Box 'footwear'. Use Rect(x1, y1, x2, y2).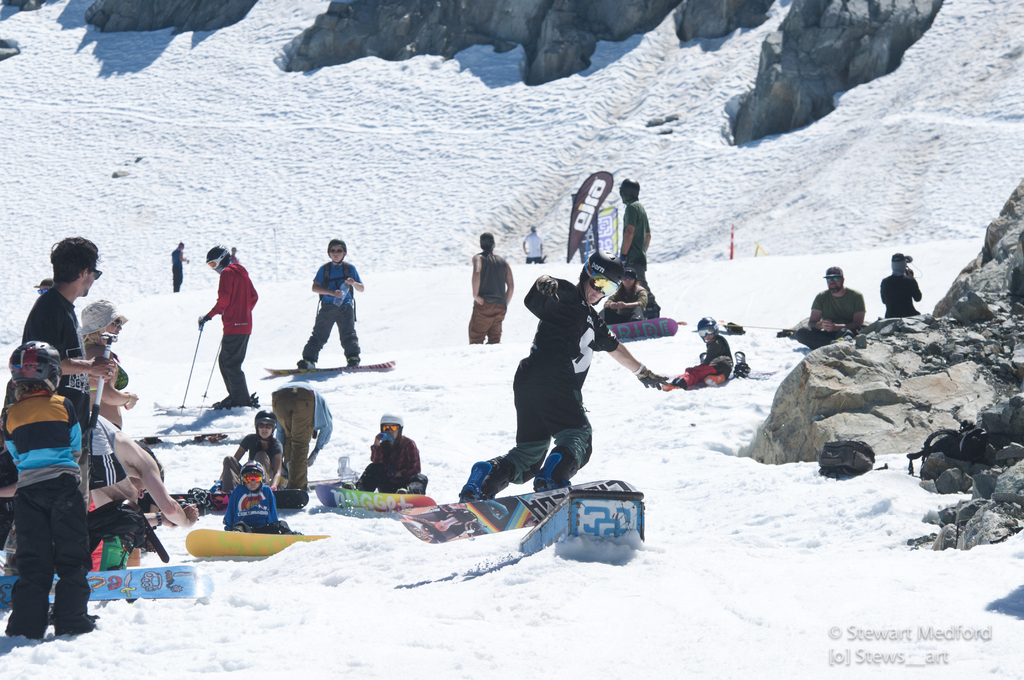
Rect(459, 457, 515, 504).
